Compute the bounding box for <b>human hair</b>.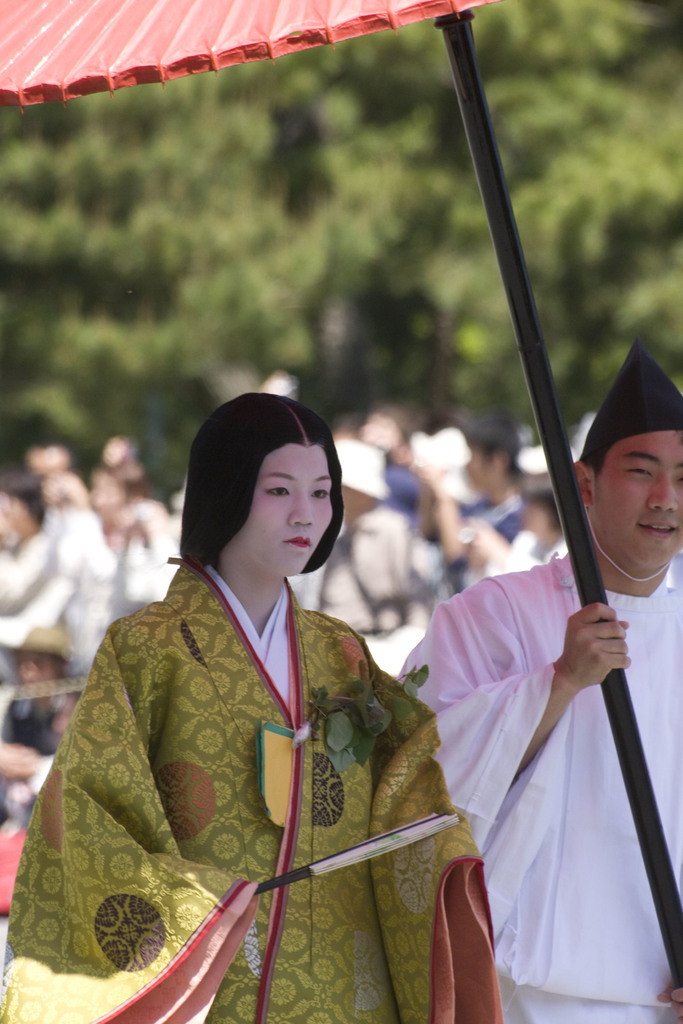
region(0, 477, 46, 527).
